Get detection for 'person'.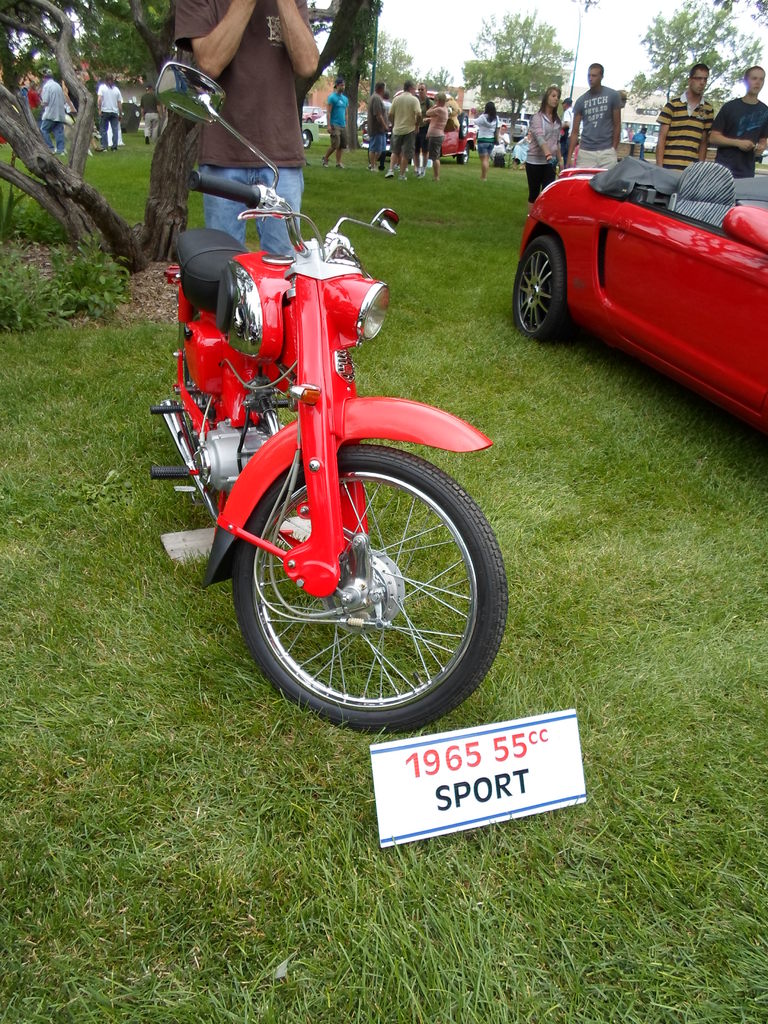
Detection: <region>493, 125, 509, 169</region>.
